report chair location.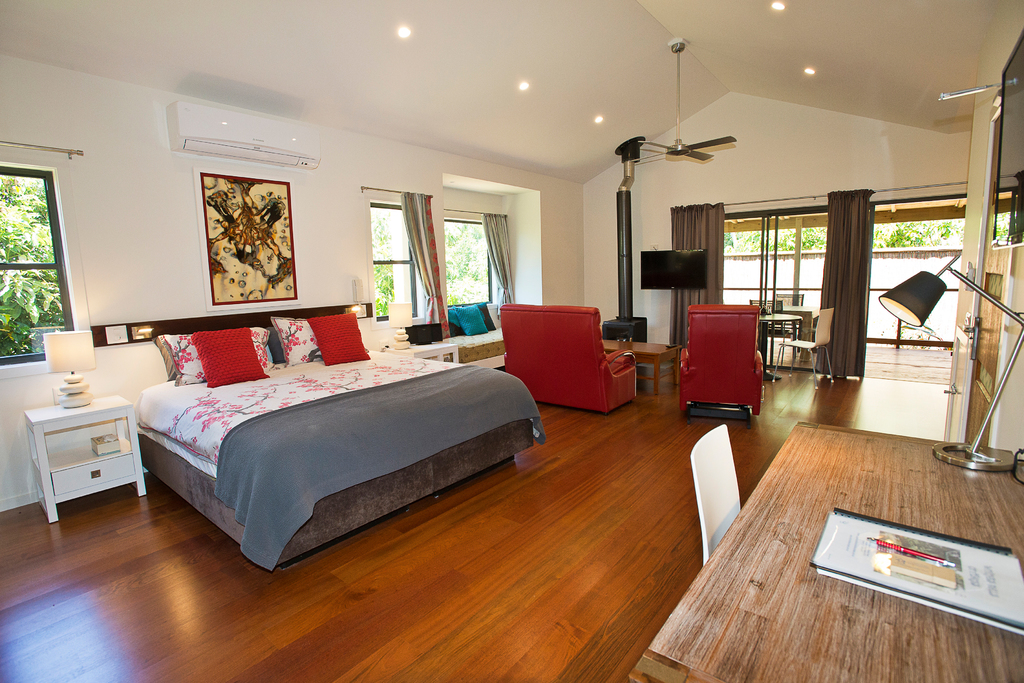
Report: 676/304/766/424.
